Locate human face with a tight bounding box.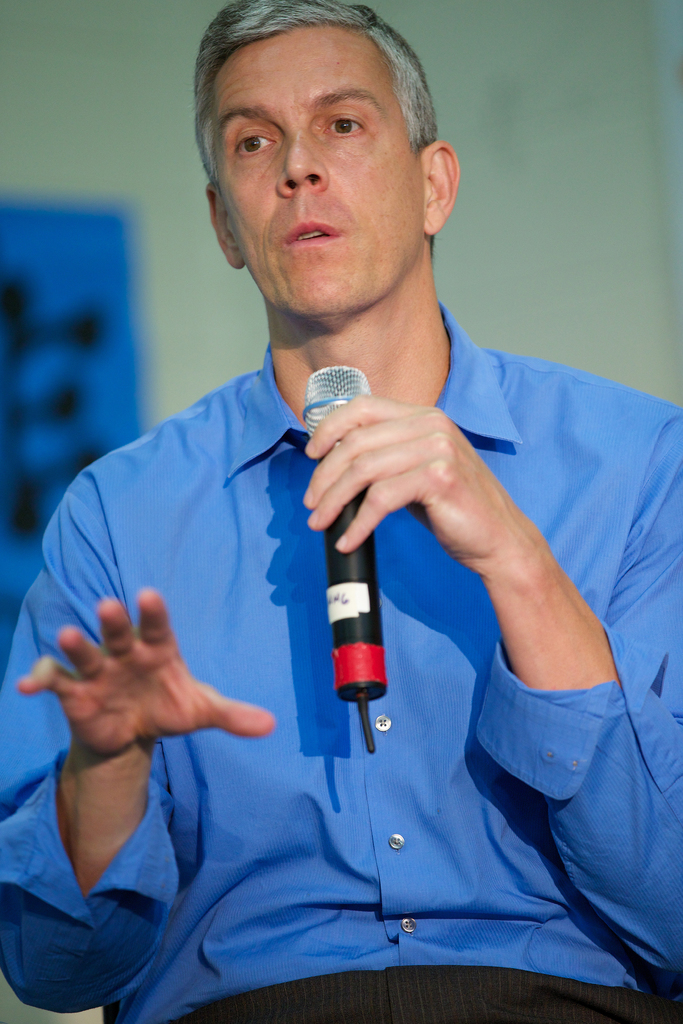
box=[208, 13, 425, 319].
